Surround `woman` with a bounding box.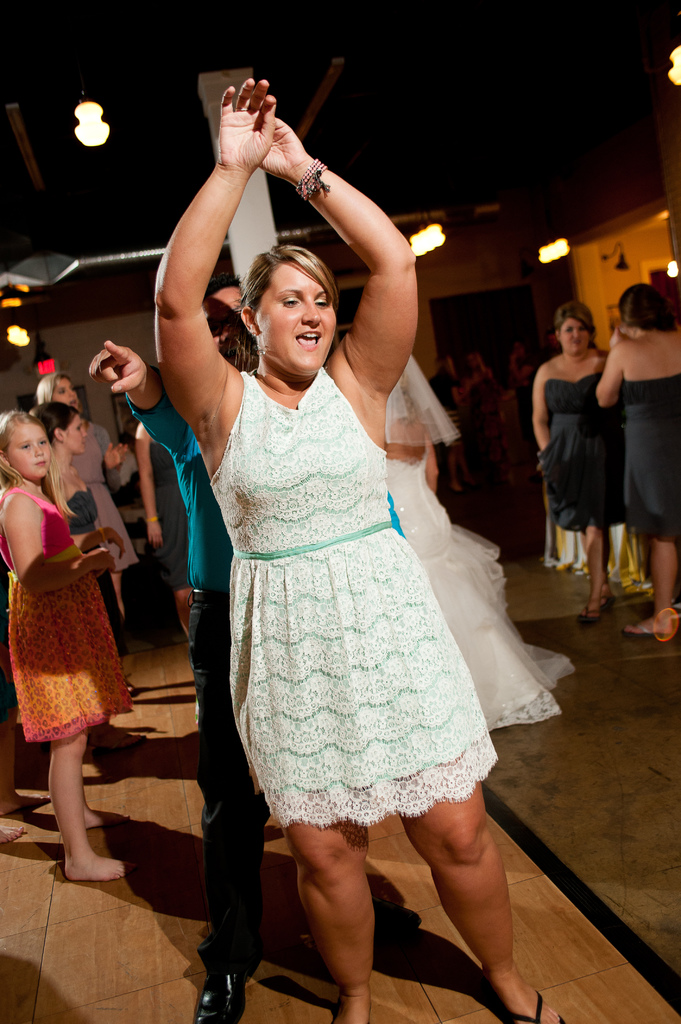
(left=39, top=369, right=139, bottom=694).
